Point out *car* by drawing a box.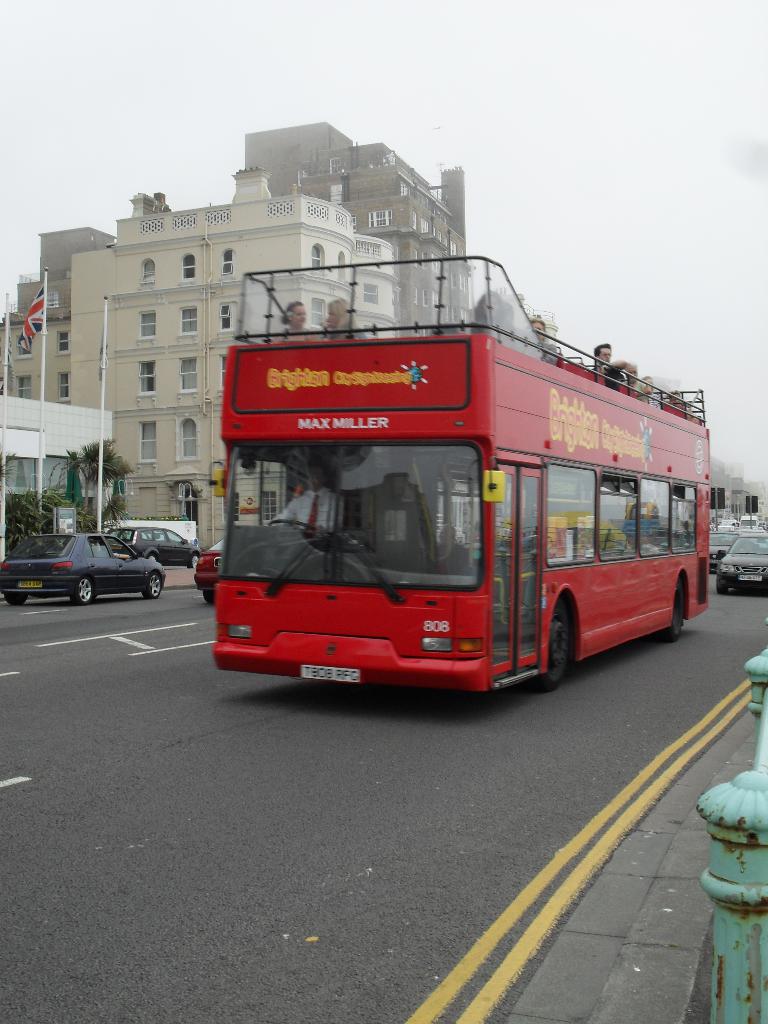
bbox=[717, 528, 767, 593].
